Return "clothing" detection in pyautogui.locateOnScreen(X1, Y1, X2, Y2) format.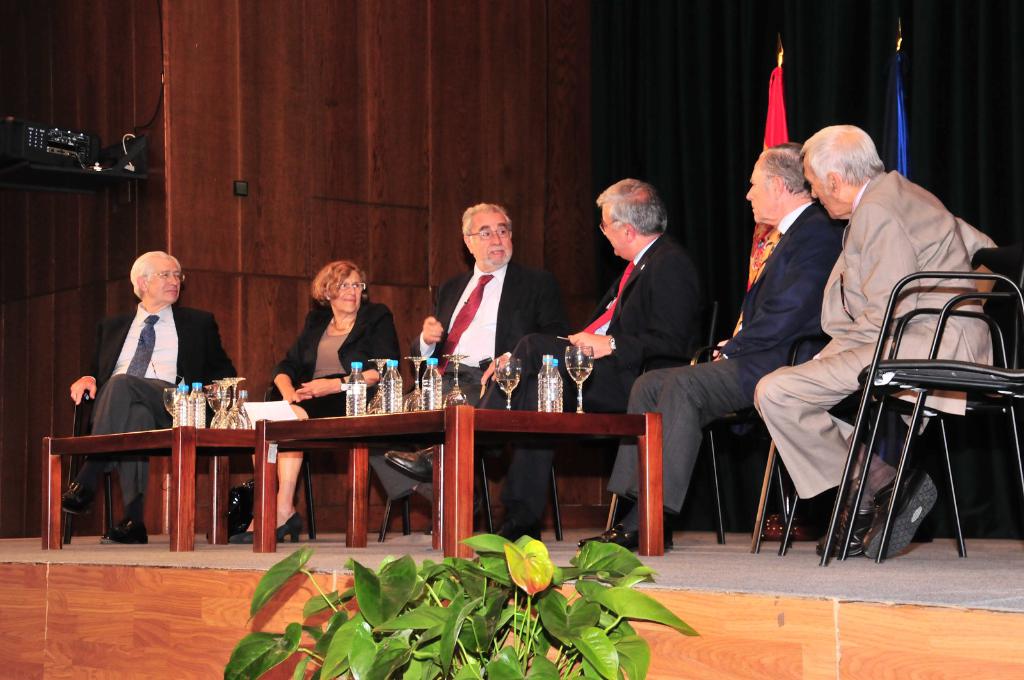
pyautogui.locateOnScreen(273, 313, 396, 497).
